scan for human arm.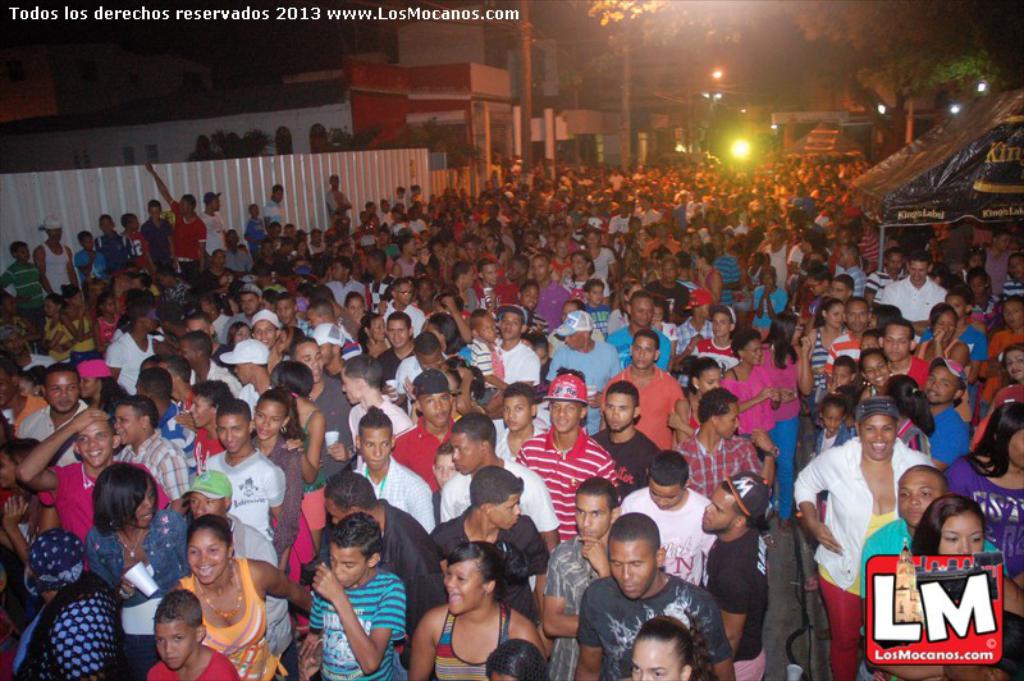
Scan result: (402, 375, 417, 396).
